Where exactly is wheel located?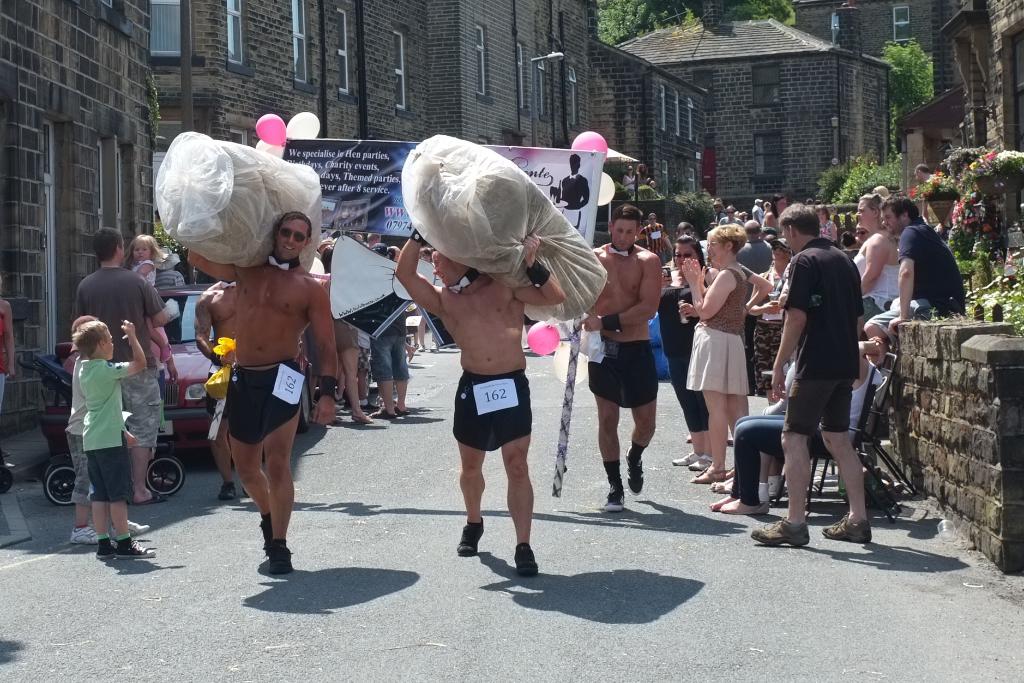
Its bounding box is Rect(44, 466, 75, 505).
